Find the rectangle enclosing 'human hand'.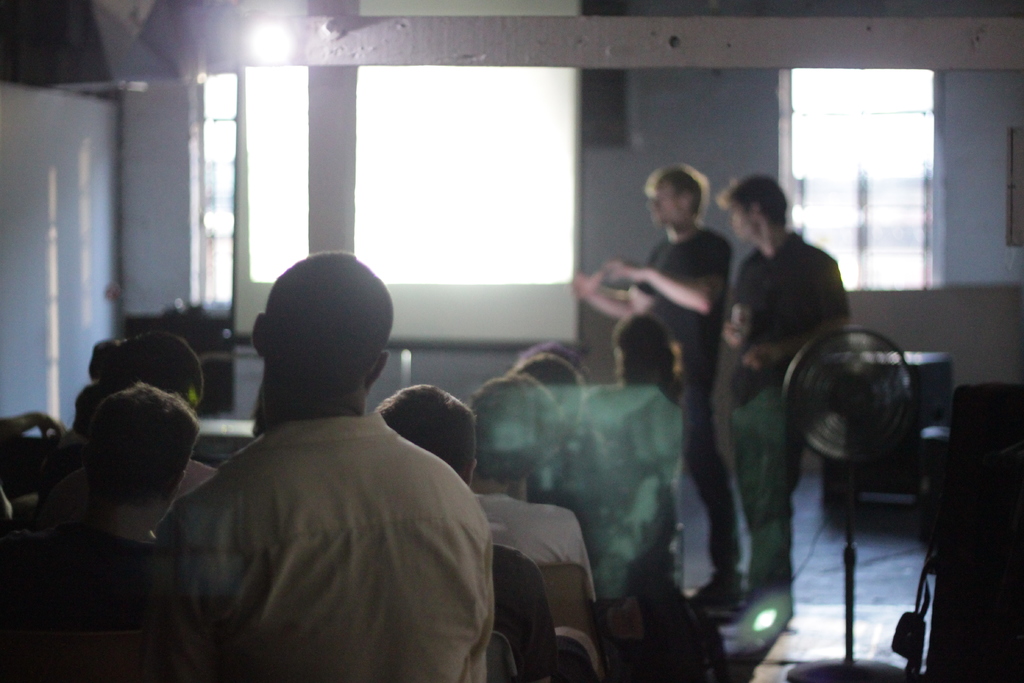
(left=719, top=318, right=749, bottom=353).
